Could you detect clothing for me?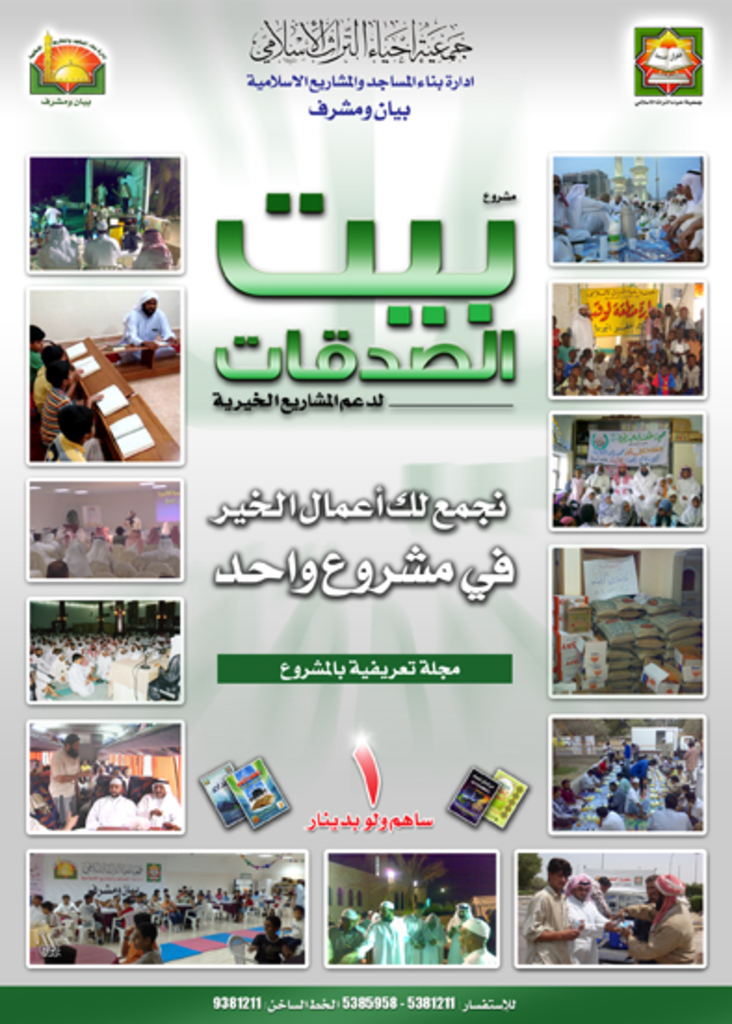
Detection result: <box>37,383,72,442</box>.
